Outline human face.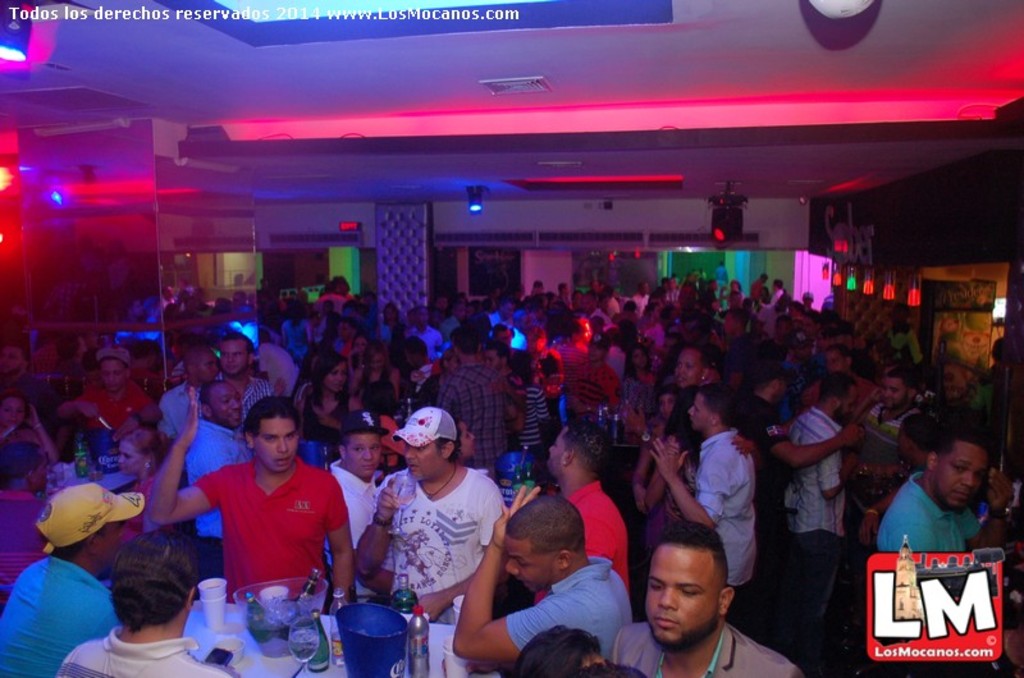
Outline: (325, 363, 349, 391).
